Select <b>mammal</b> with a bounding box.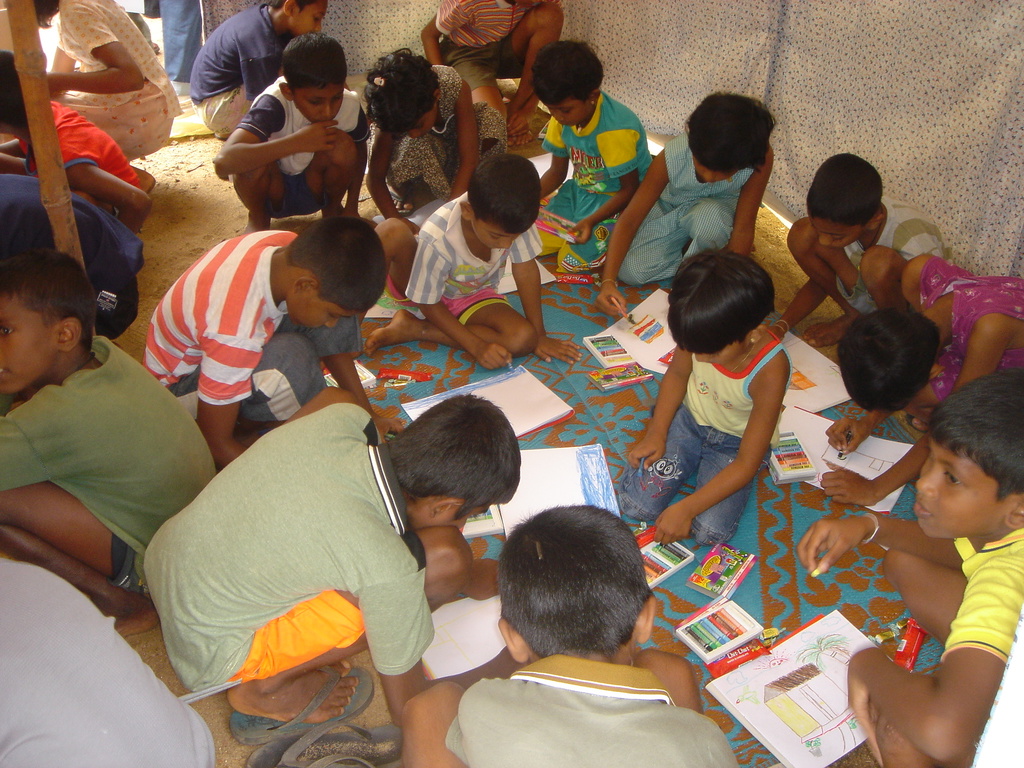
pyautogui.locateOnScreen(0, 246, 212, 643).
